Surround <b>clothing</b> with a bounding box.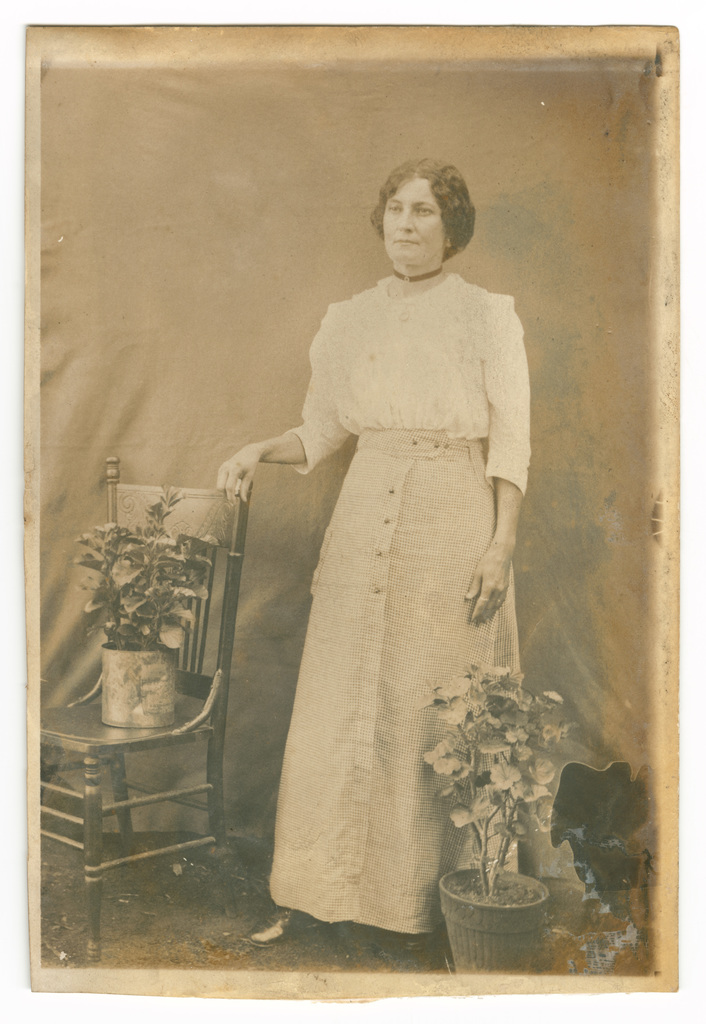
260, 269, 528, 941.
